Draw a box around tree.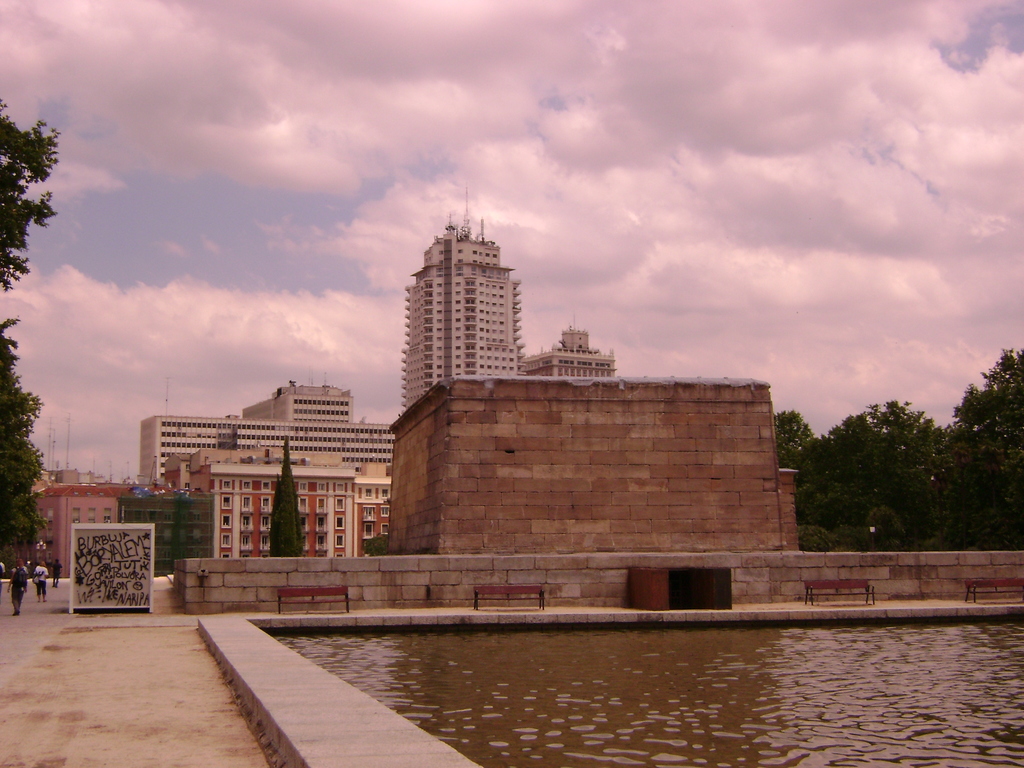
358, 528, 385, 556.
